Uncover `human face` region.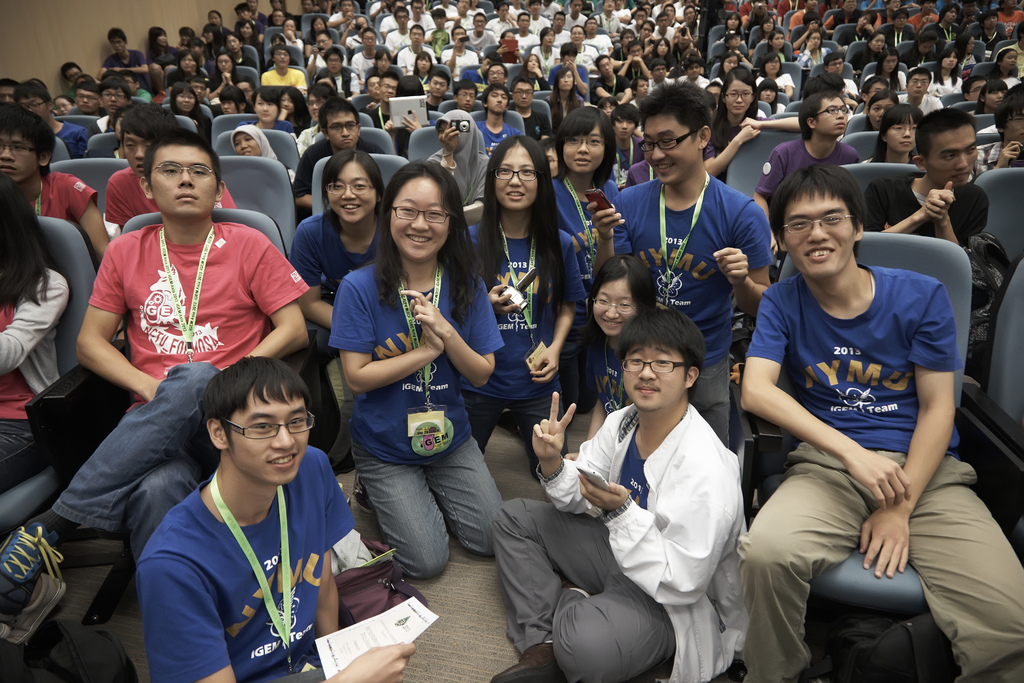
Uncovered: left=390, top=176, right=450, bottom=264.
